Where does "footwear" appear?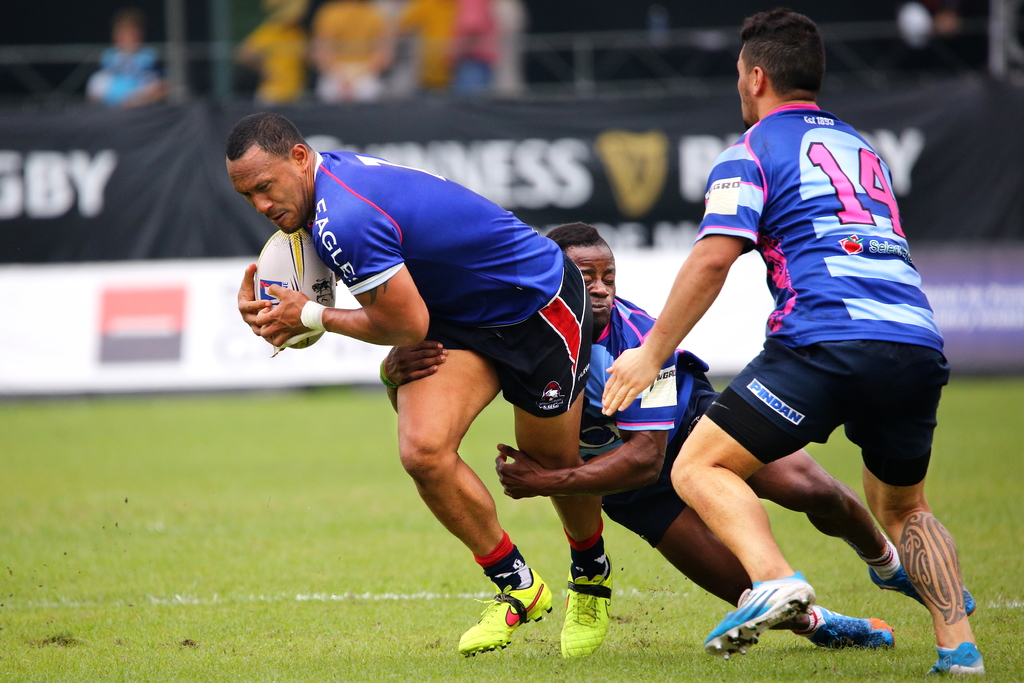
Appears at 867, 552, 978, 623.
